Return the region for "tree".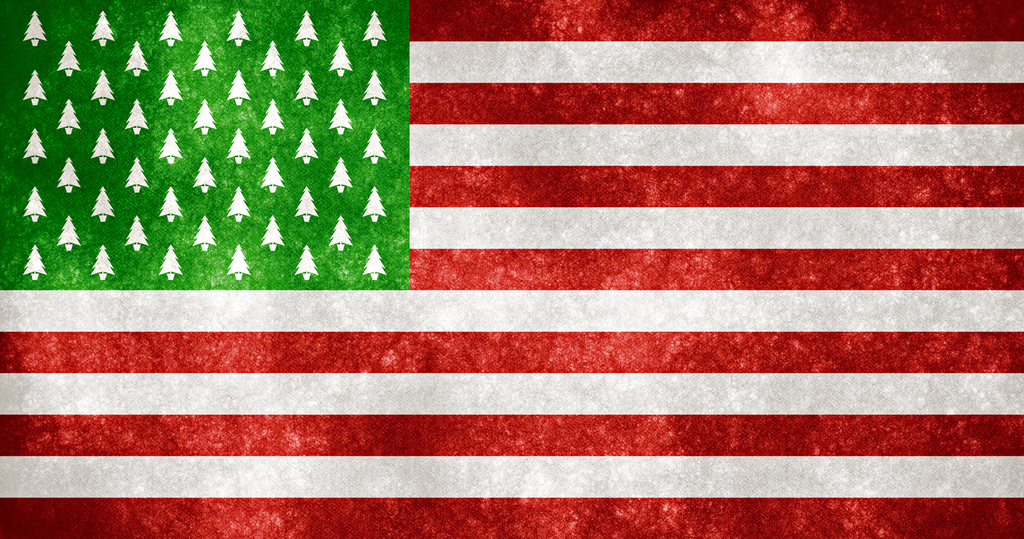
select_region(326, 40, 352, 70).
